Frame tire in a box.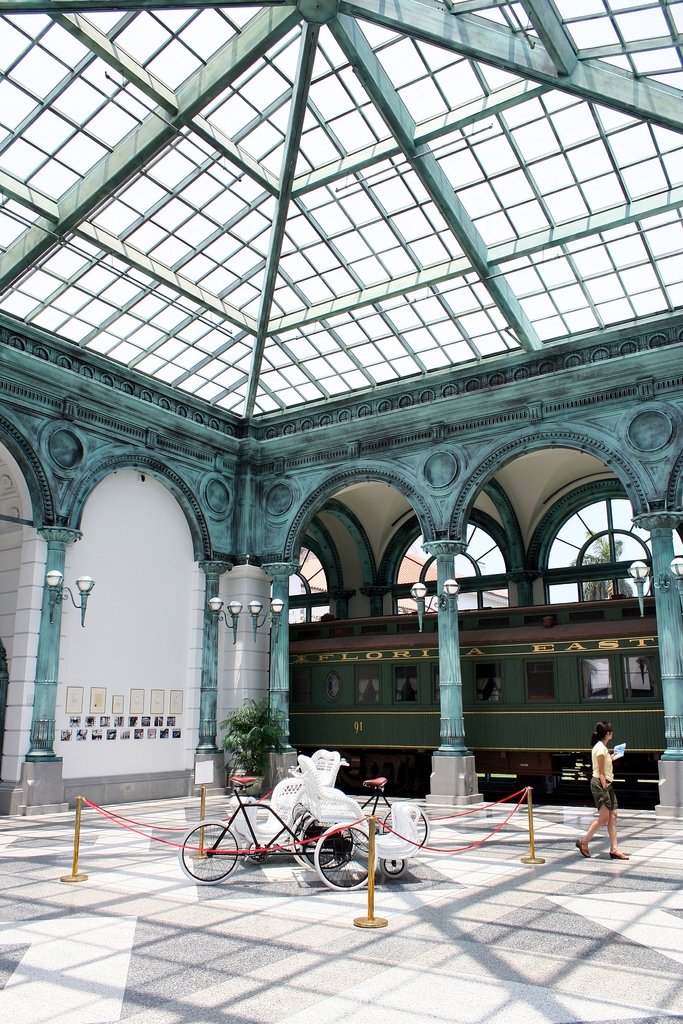
bbox=[310, 824, 377, 895].
